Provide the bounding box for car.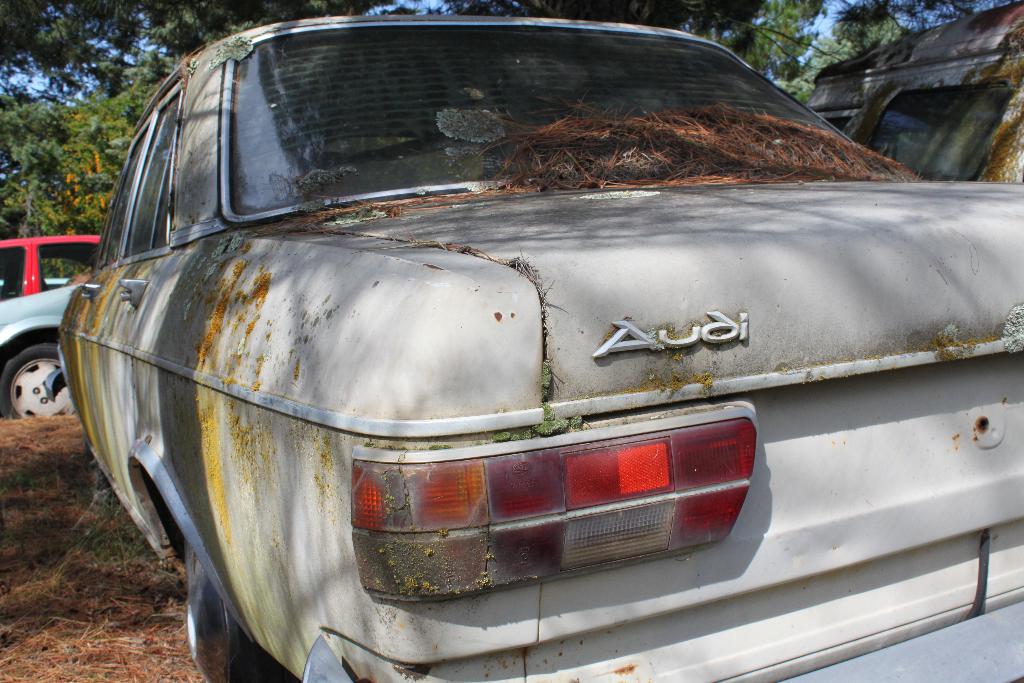
(0, 231, 105, 300).
